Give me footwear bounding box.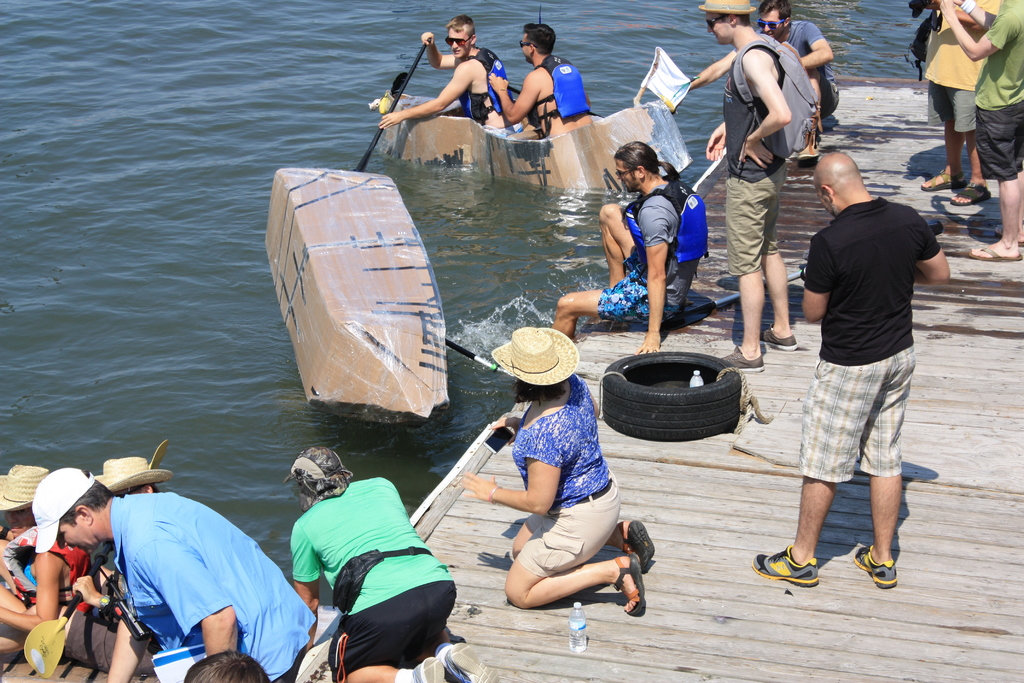
[x1=611, y1=516, x2=658, y2=569].
